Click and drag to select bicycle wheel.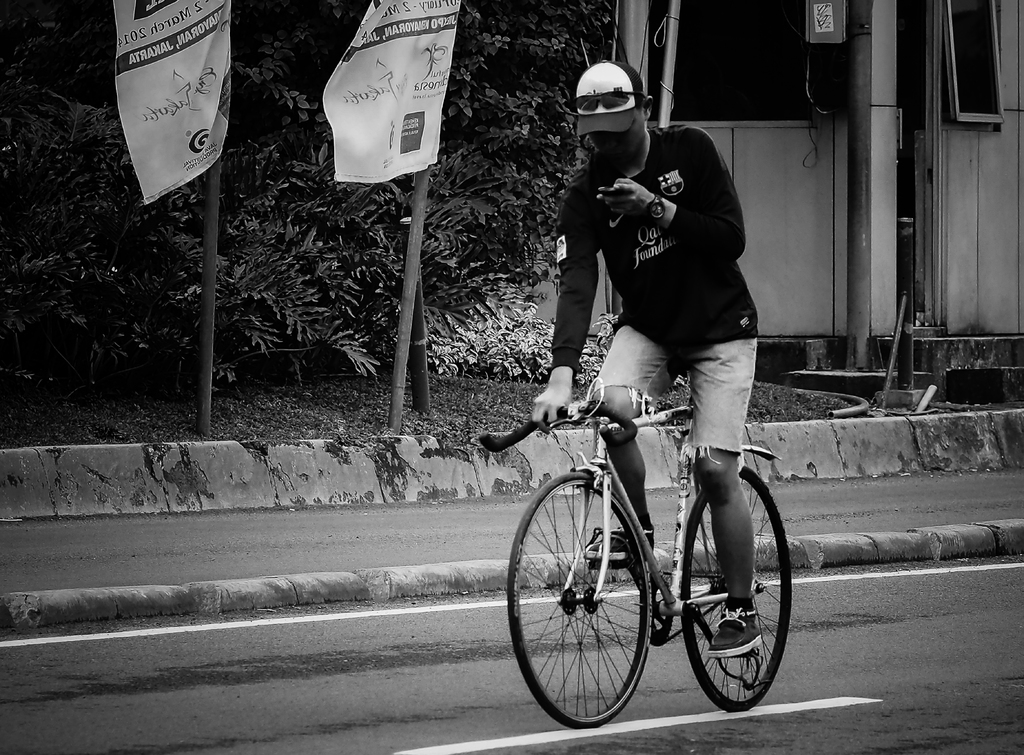
Selection: {"x1": 505, "y1": 468, "x2": 658, "y2": 733}.
